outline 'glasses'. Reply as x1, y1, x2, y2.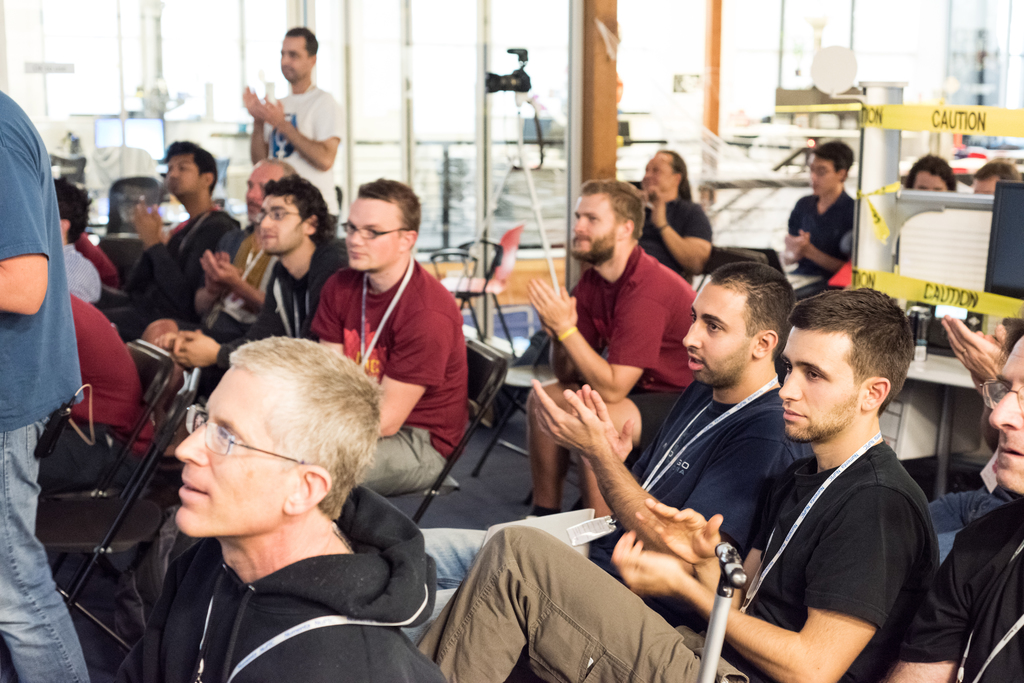
250, 205, 314, 222.
